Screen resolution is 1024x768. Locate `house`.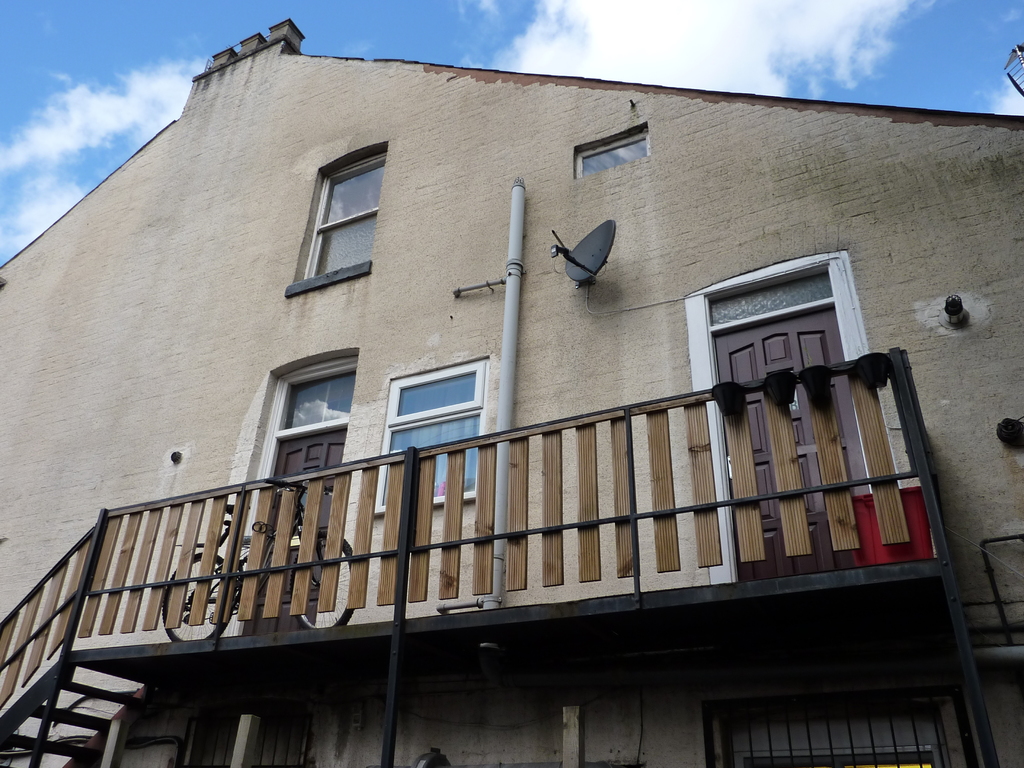
{"left": 0, "top": 19, "right": 1023, "bottom": 767}.
